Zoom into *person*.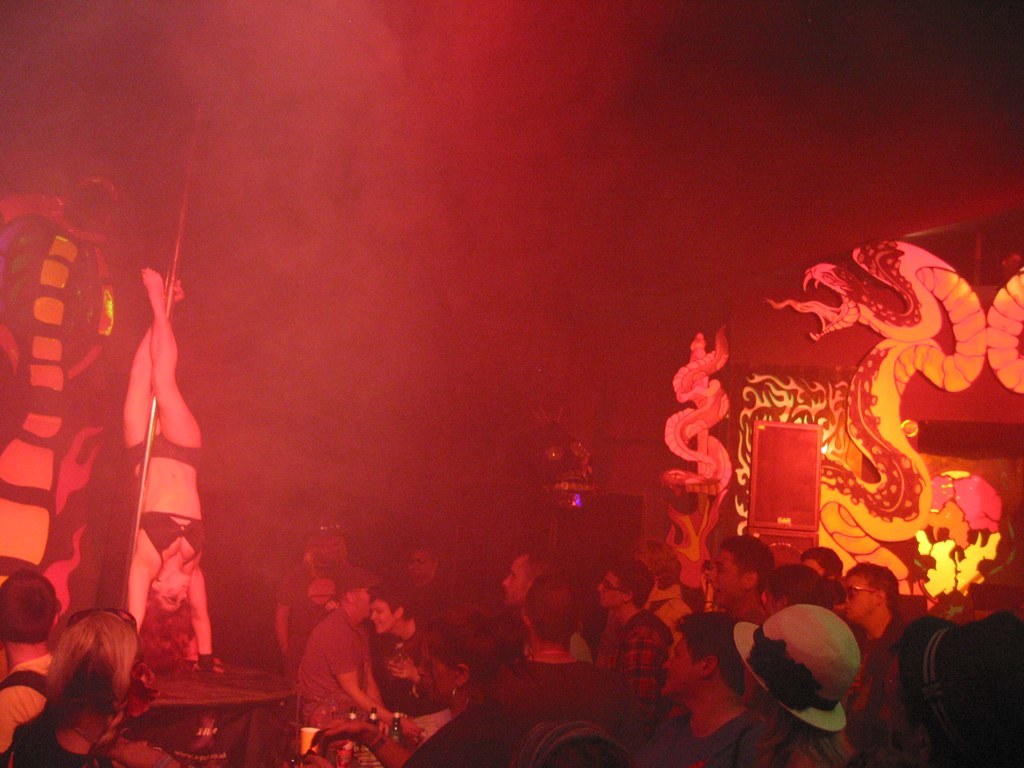
Zoom target: bbox=(0, 569, 56, 758).
